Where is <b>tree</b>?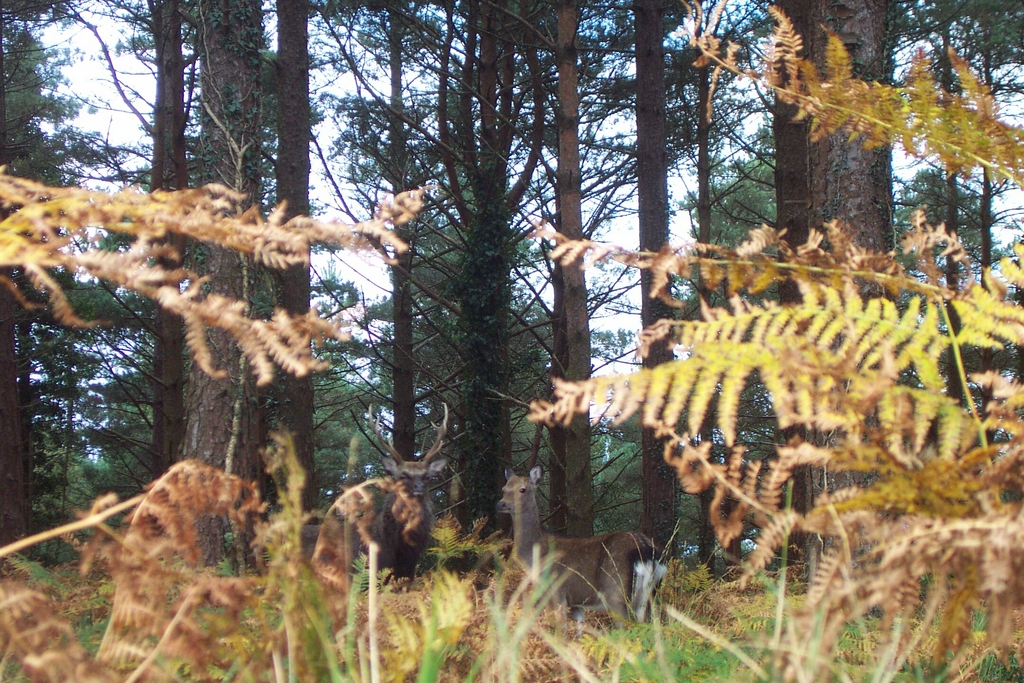
(0,0,303,572).
